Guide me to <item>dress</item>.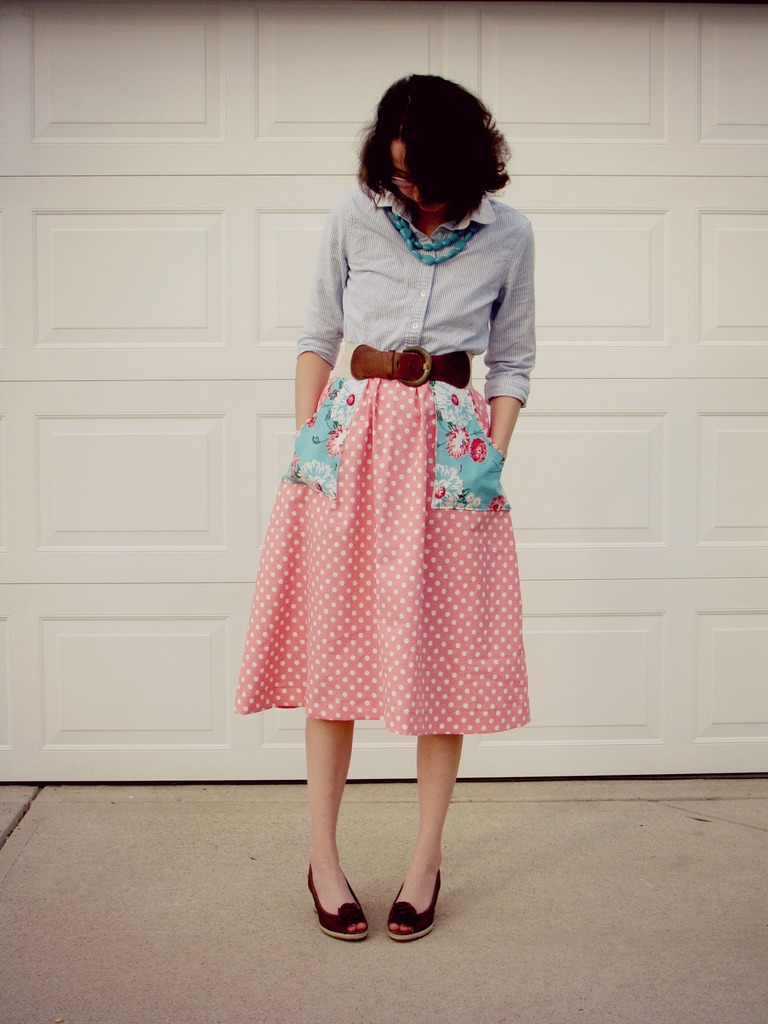
Guidance: box(236, 187, 538, 753).
